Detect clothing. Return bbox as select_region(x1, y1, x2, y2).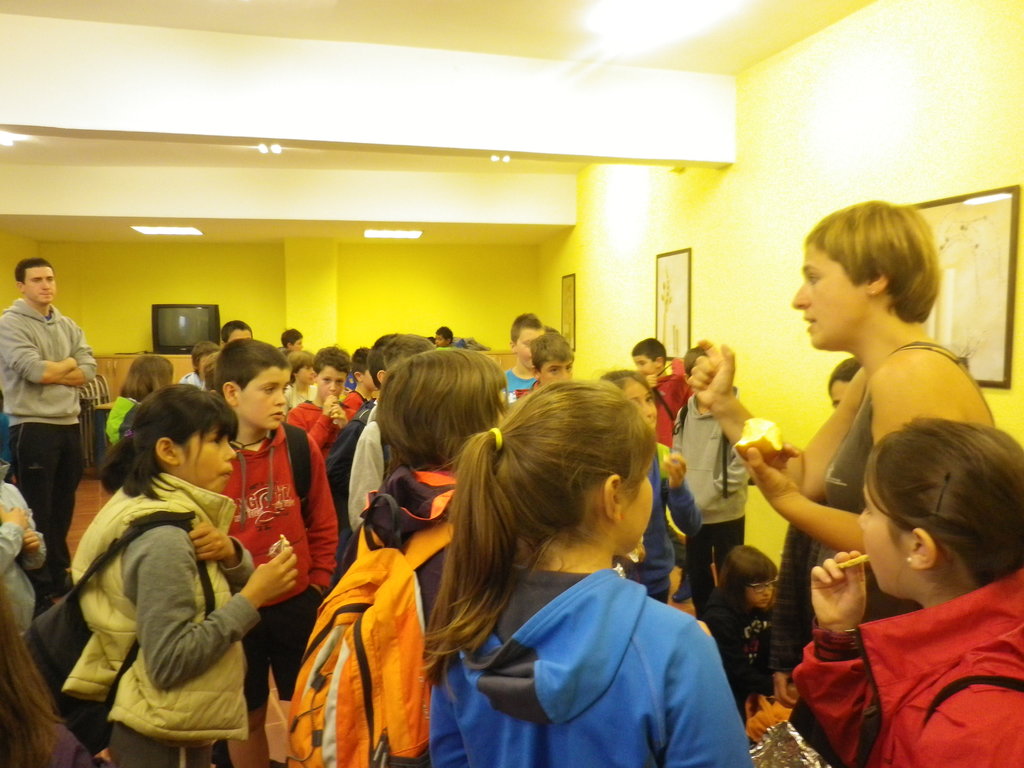
select_region(0, 472, 45, 637).
